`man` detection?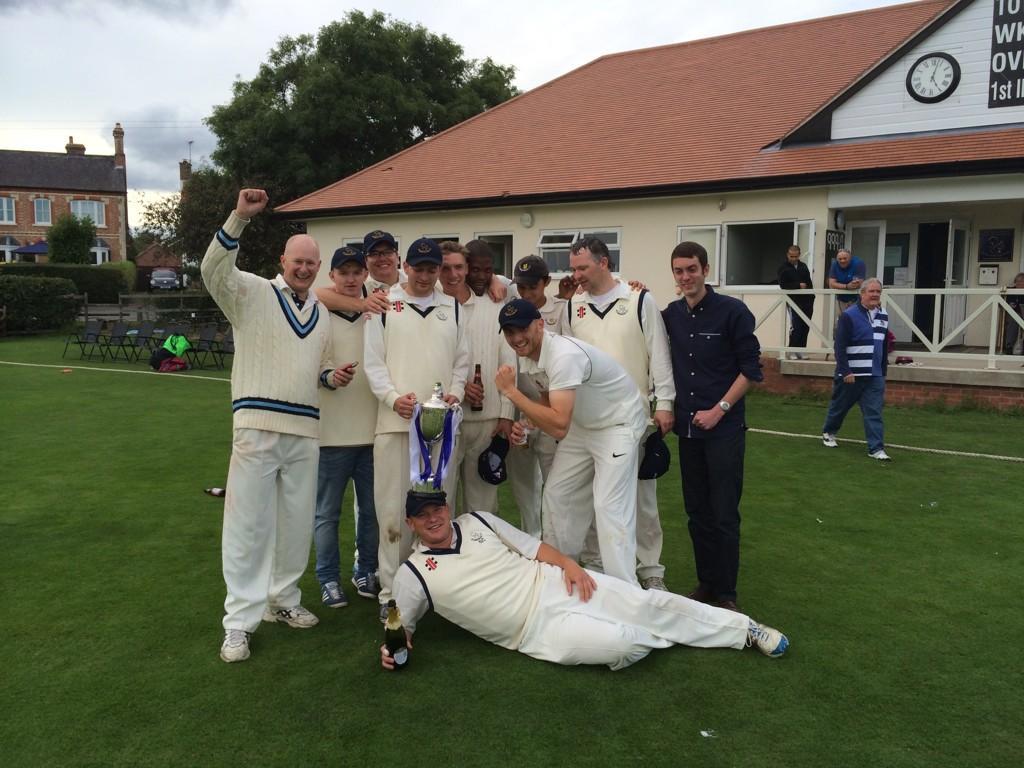
bbox=(655, 240, 778, 626)
